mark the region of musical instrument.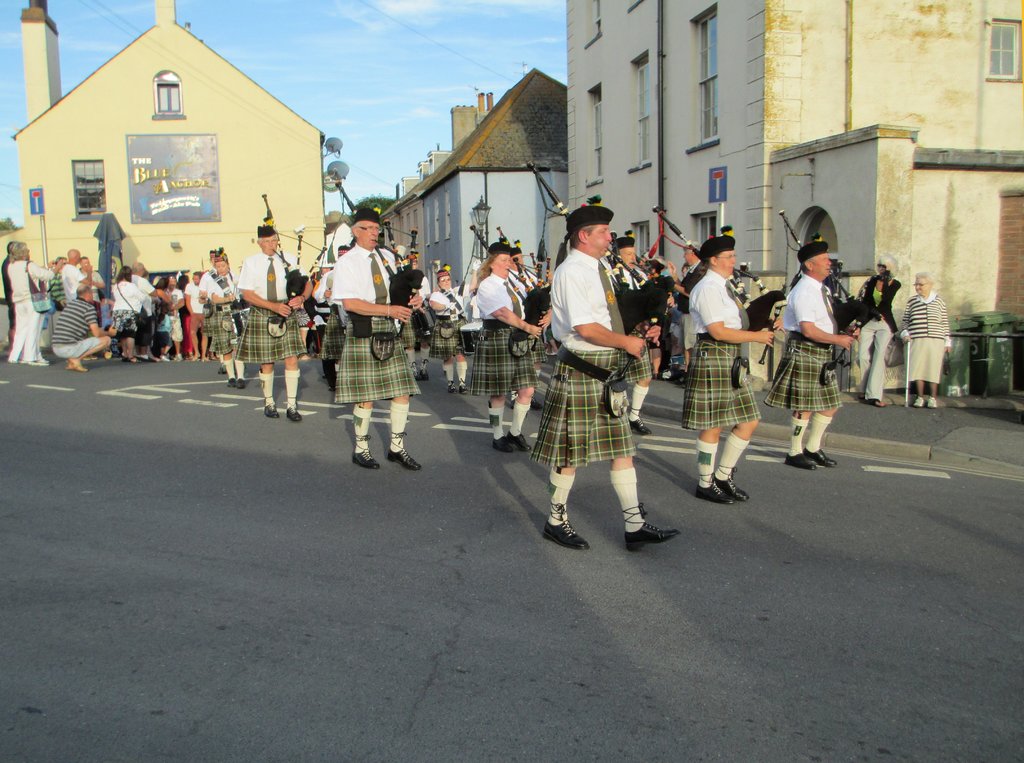
Region: select_region(333, 175, 431, 345).
